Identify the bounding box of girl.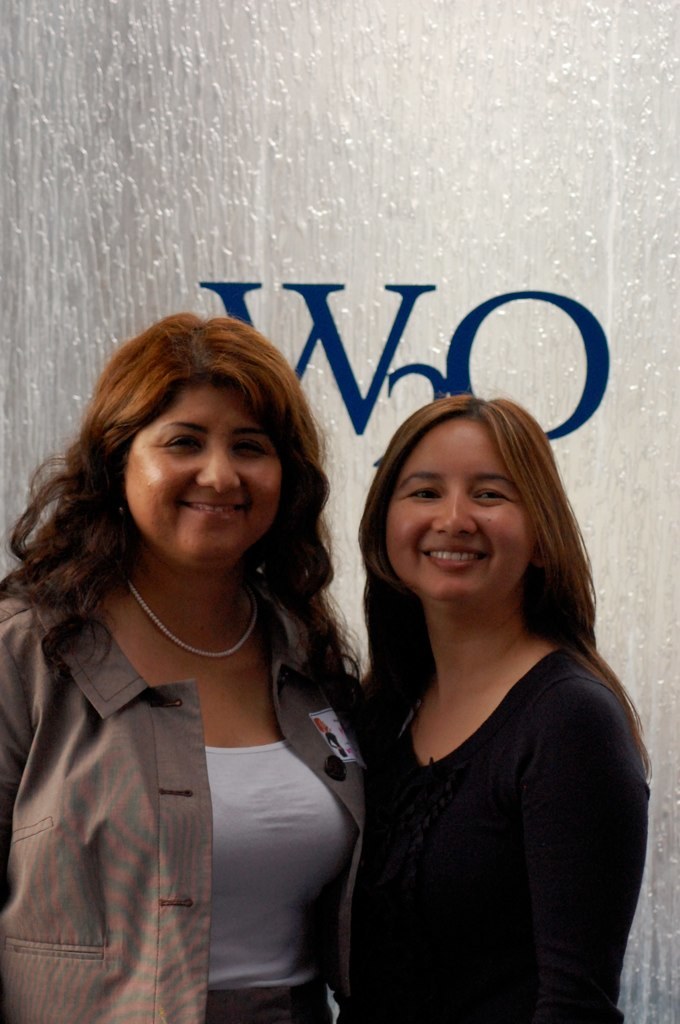
[x1=306, y1=388, x2=656, y2=1023].
